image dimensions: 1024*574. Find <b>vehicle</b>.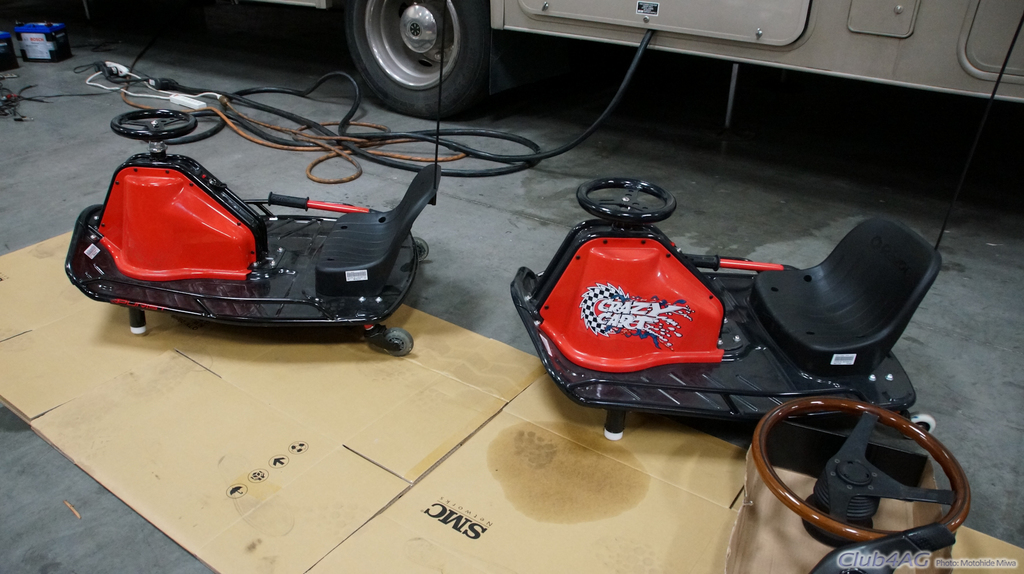
268,0,1023,120.
